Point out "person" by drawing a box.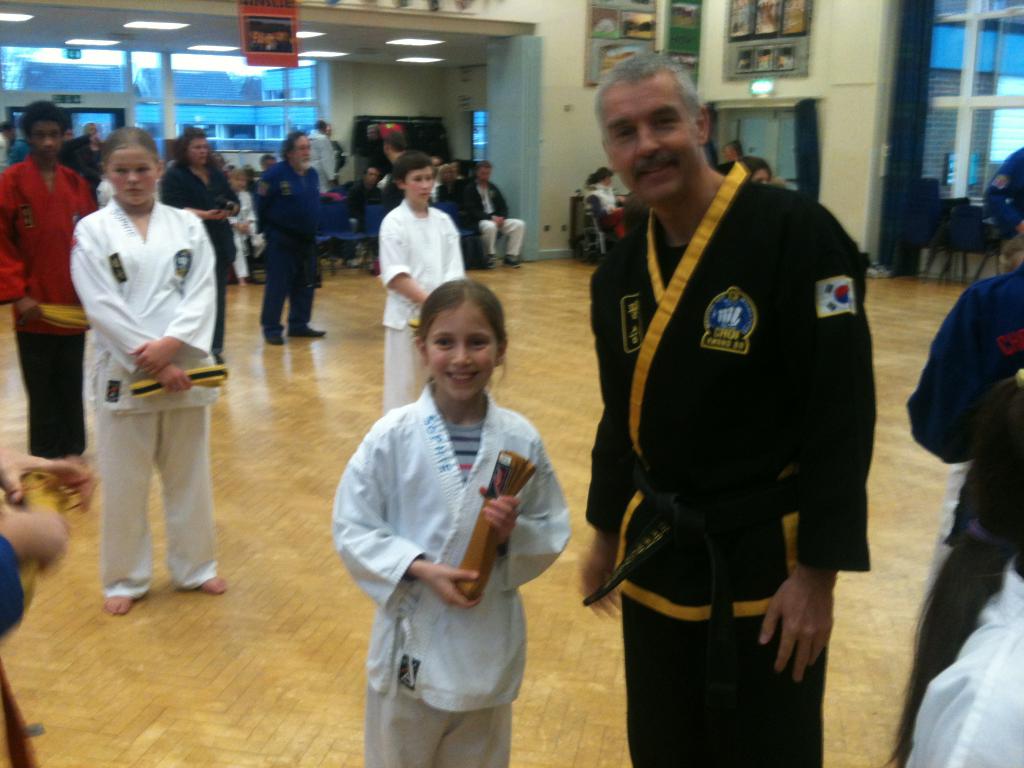
(346,162,380,212).
